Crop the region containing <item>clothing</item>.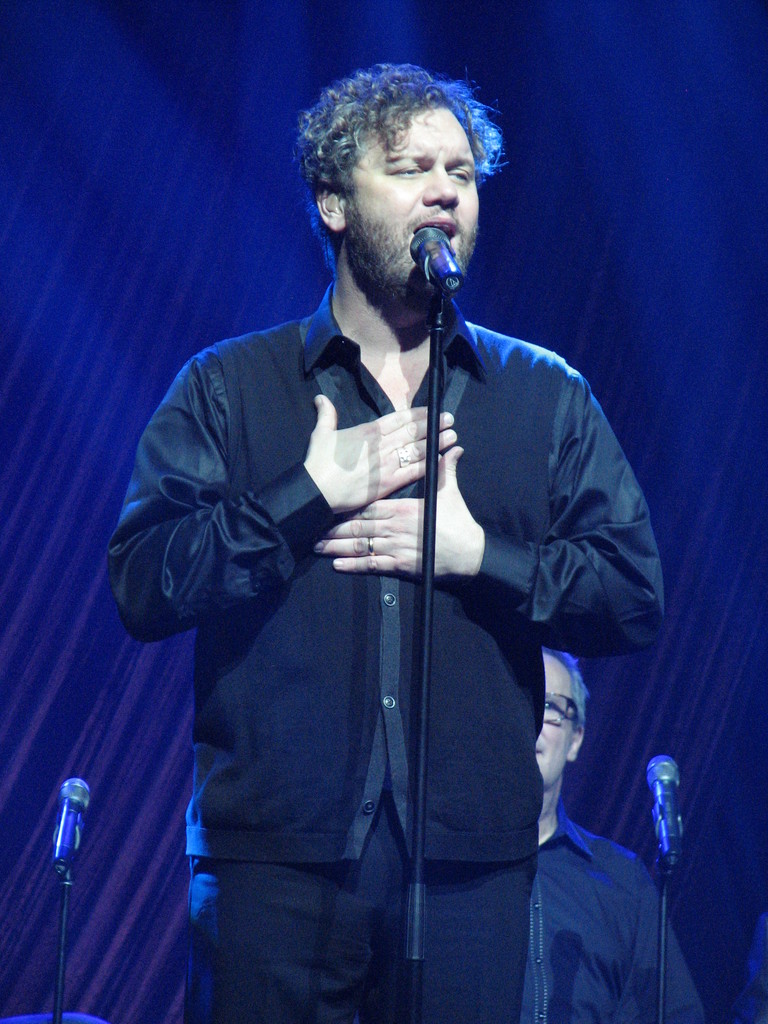
Crop region: x1=530, y1=815, x2=705, y2=1023.
